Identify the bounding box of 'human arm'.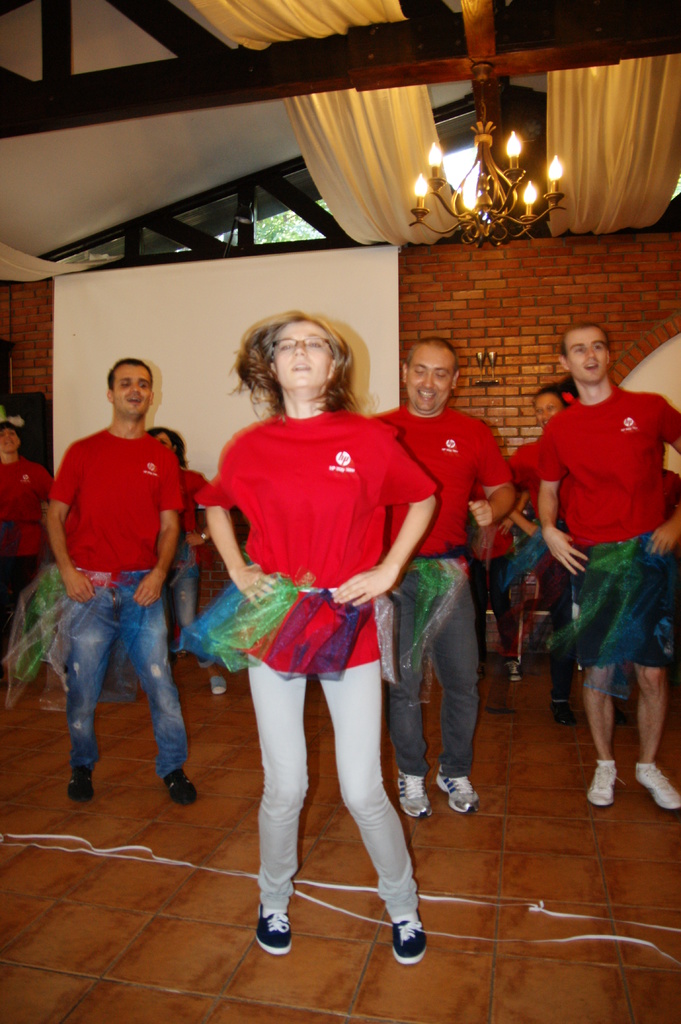
(left=531, top=428, right=593, bottom=574).
